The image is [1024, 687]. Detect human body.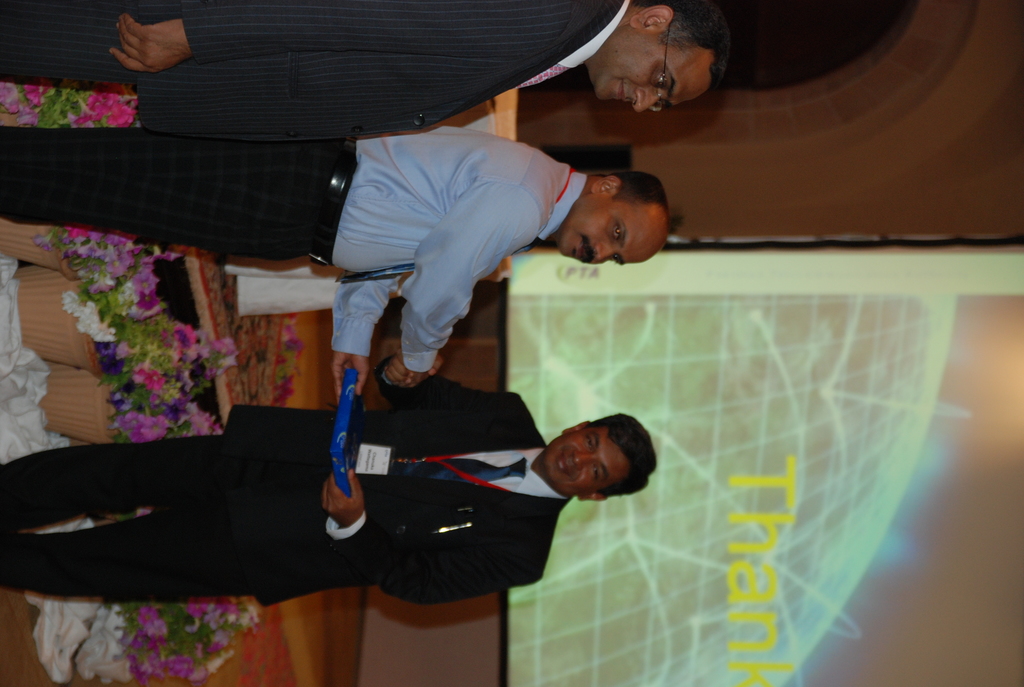
Detection: [x1=0, y1=122, x2=671, y2=399].
